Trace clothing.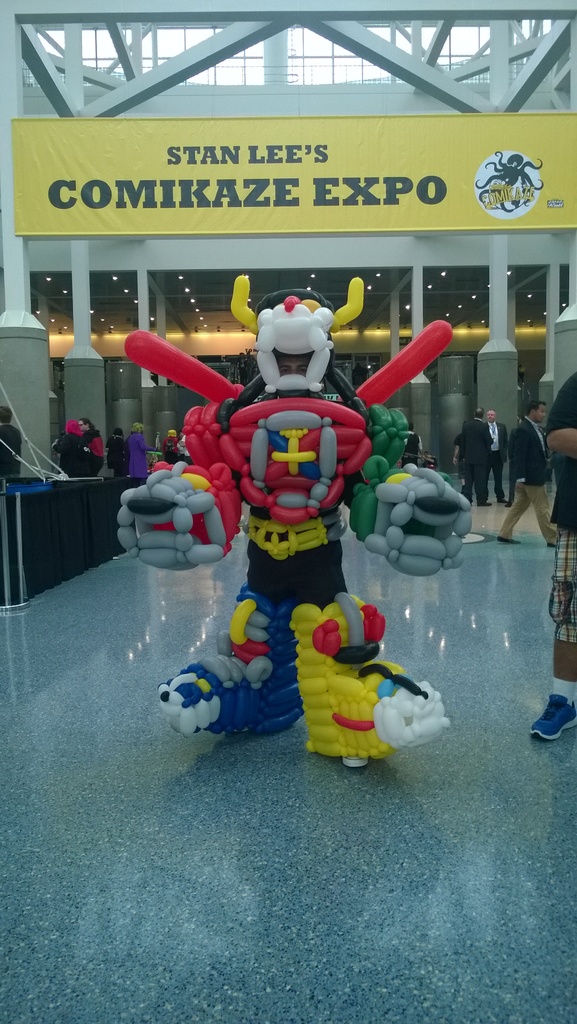
Traced to rect(549, 676, 576, 709).
